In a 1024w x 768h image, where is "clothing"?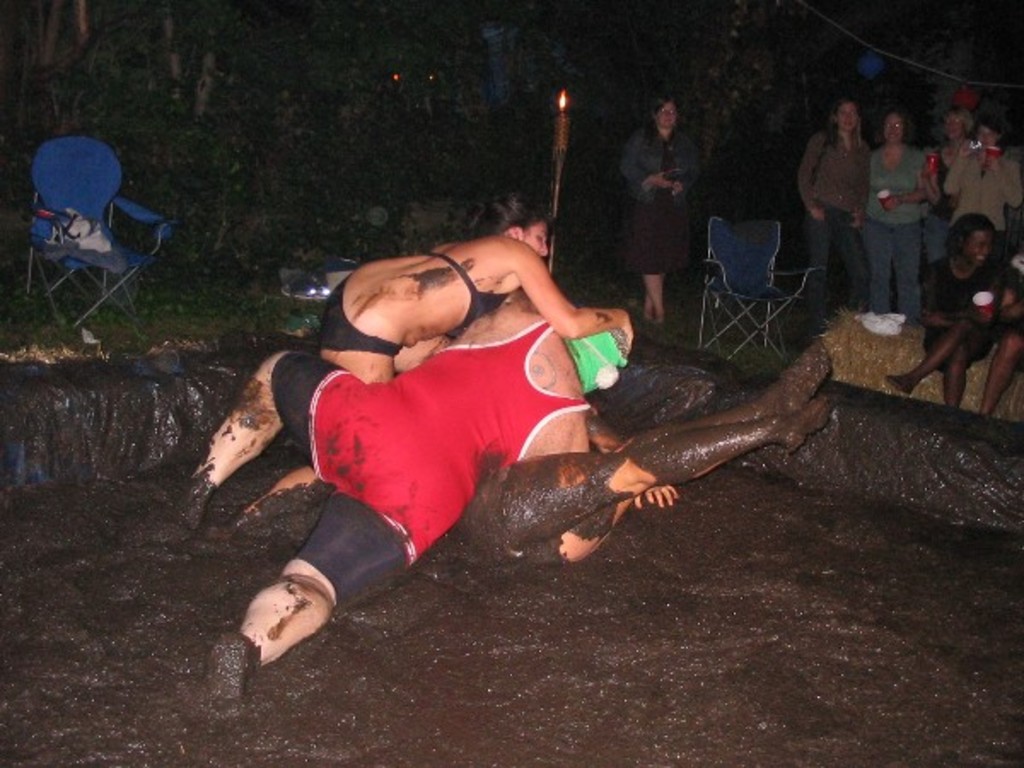
<box>261,311,602,616</box>.
